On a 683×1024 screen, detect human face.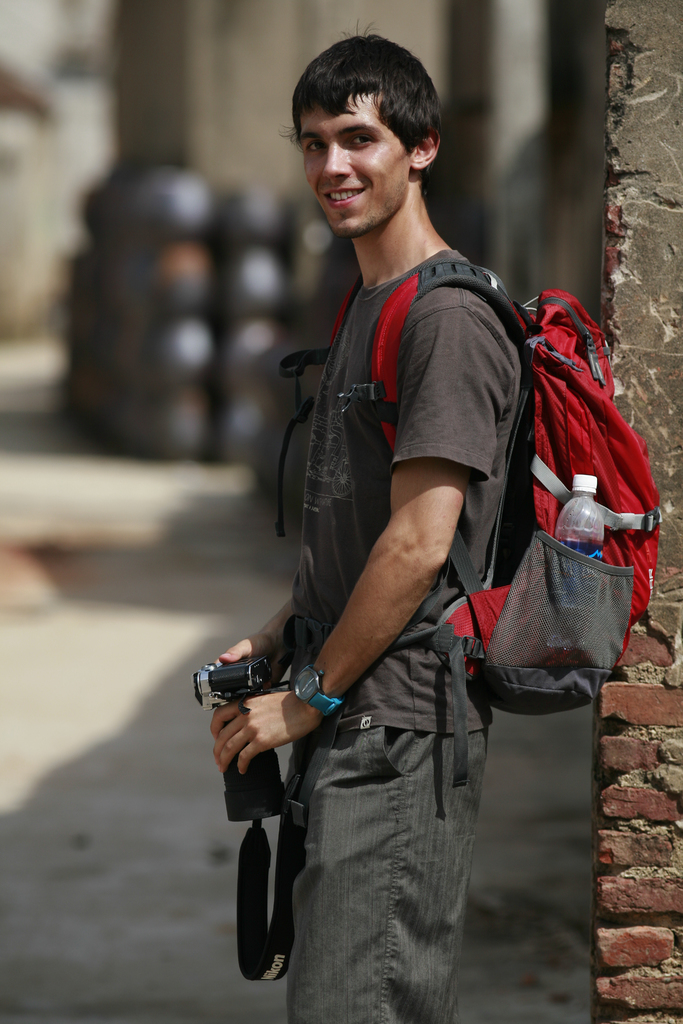
[x1=299, y1=83, x2=411, y2=236].
